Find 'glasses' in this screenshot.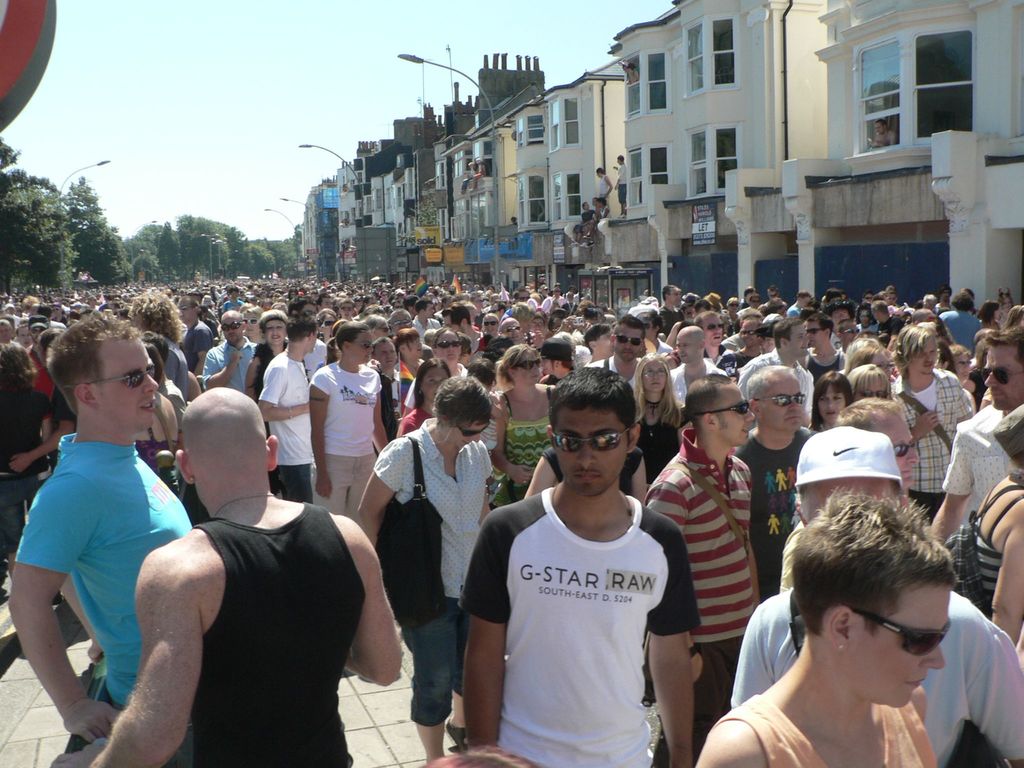
The bounding box for 'glasses' is {"left": 503, "top": 324, "right": 520, "bottom": 336}.
